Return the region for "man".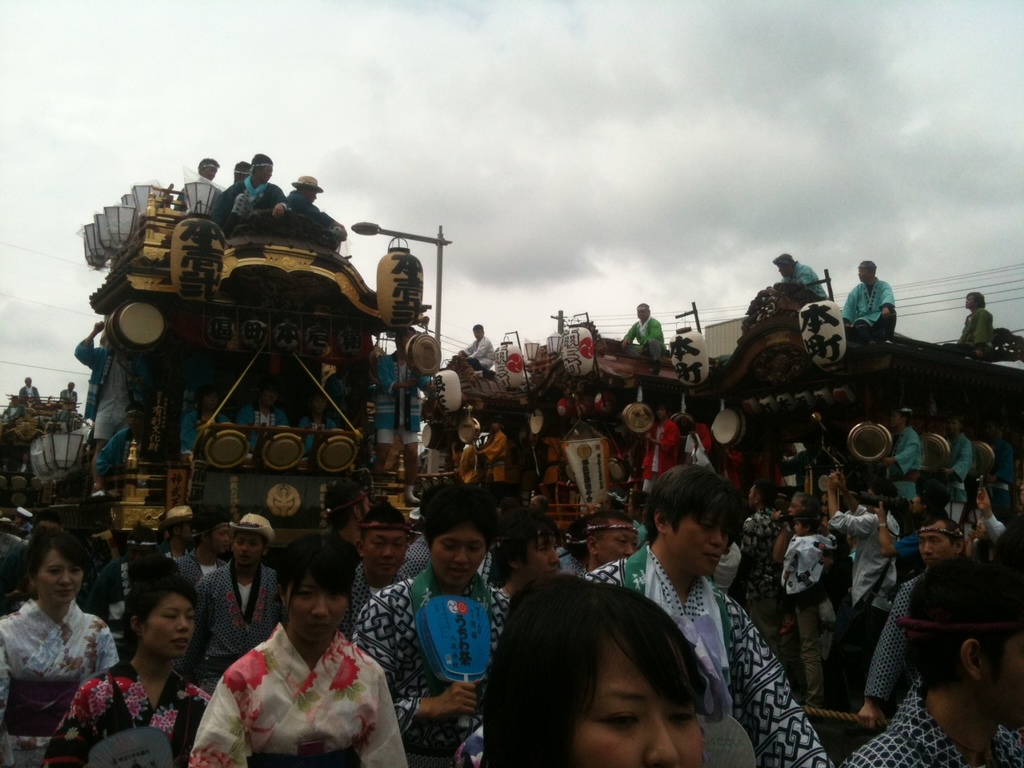
Rect(462, 446, 506, 490).
